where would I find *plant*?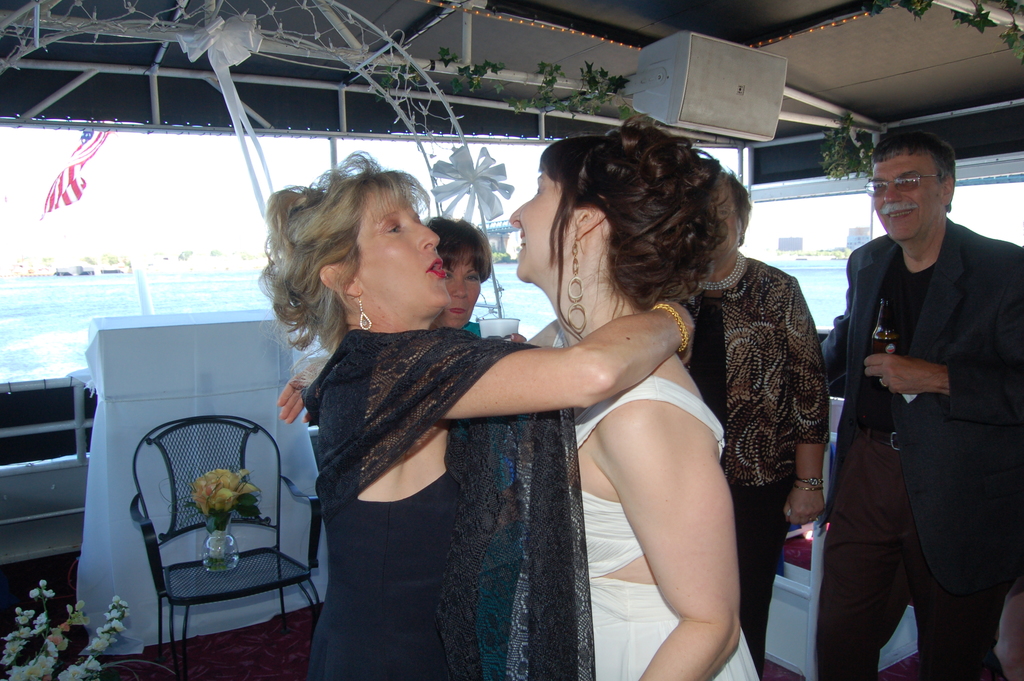
At [0, 575, 134, 680].
